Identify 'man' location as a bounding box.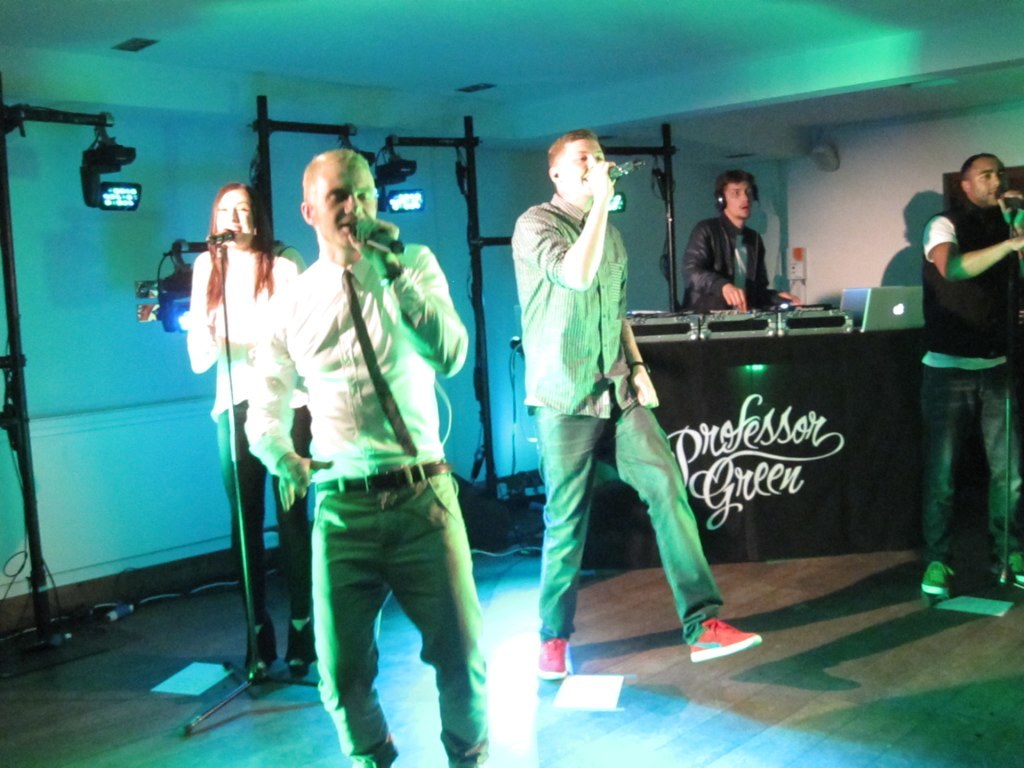
Rect(261, 154, 494, 767).
